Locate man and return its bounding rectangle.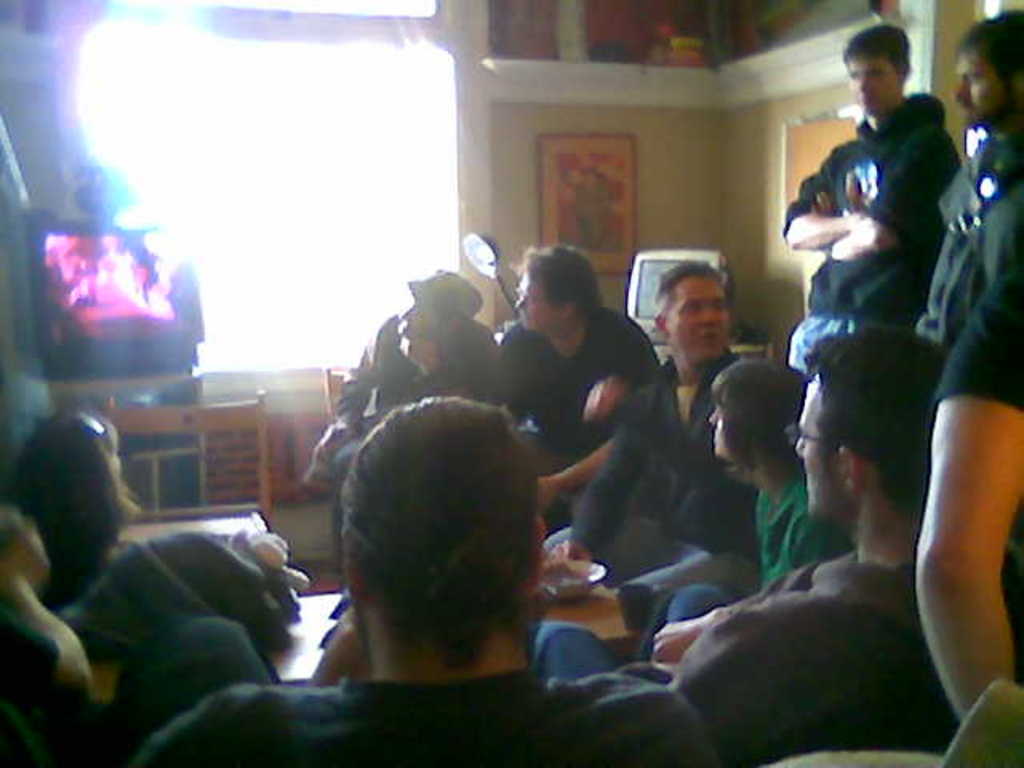
bbox=(781, 21, 966, 373).
